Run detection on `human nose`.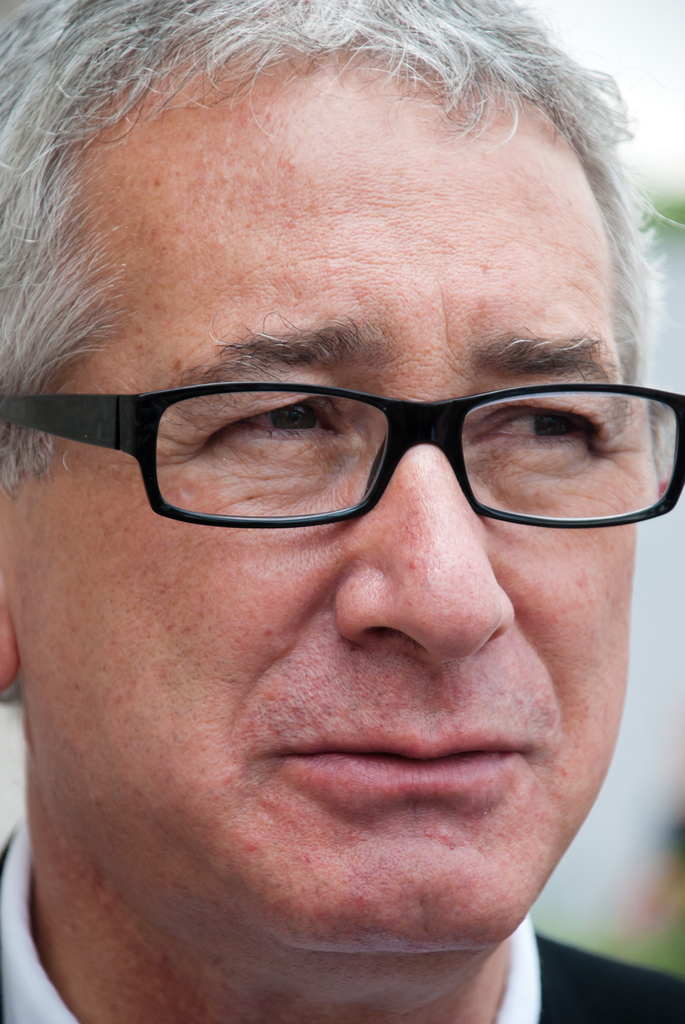
Result: select_region(330, 397, 517, 668).
